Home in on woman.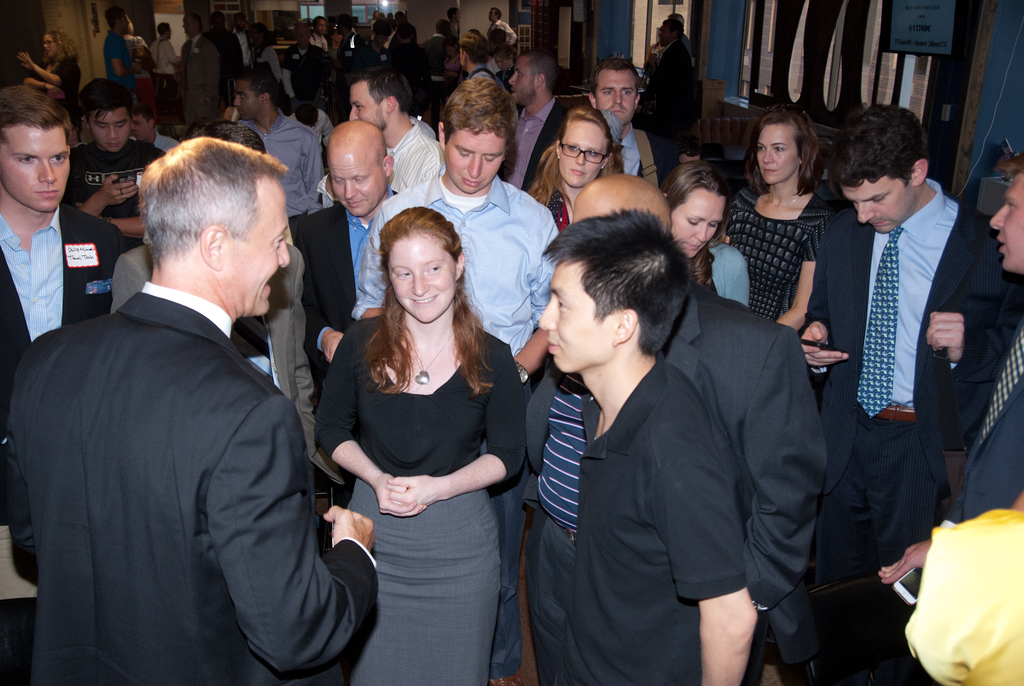
Homed in at [13,35,81,108].
